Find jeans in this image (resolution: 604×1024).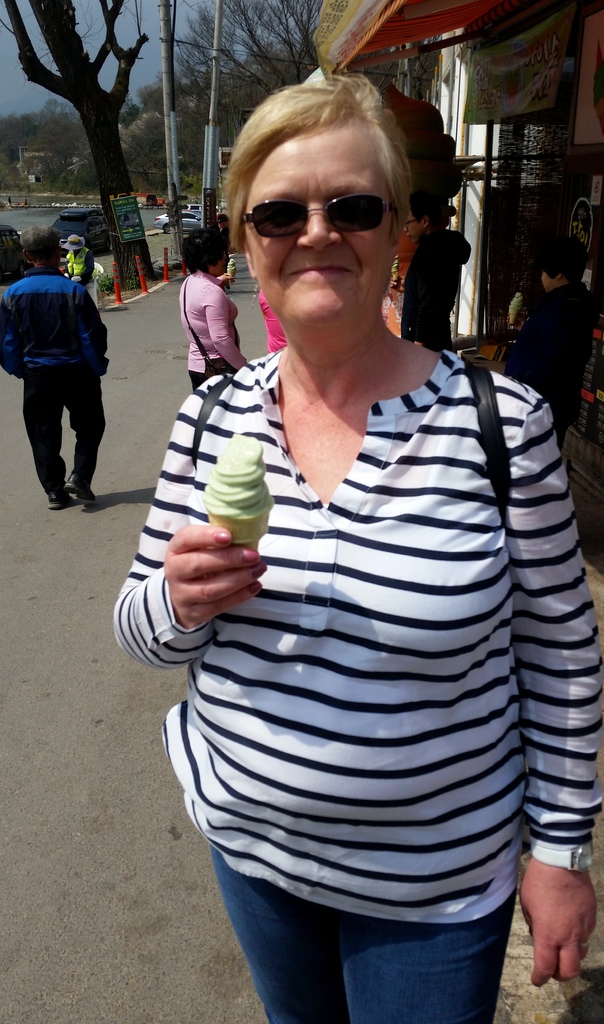
194 905 529 1015.
